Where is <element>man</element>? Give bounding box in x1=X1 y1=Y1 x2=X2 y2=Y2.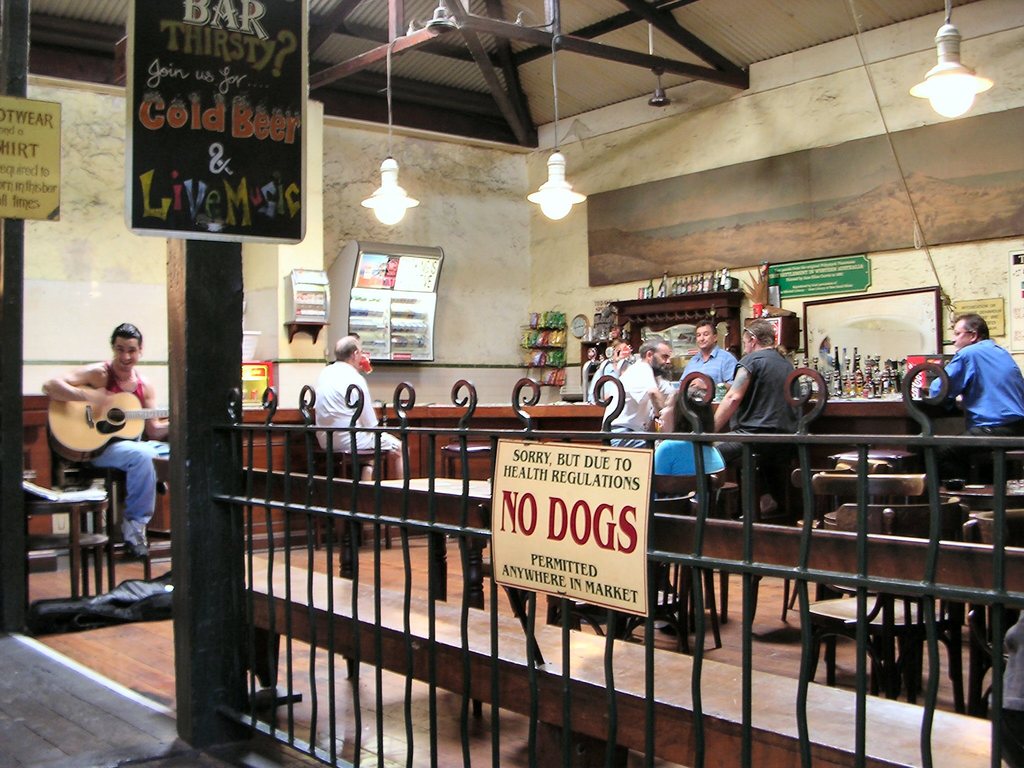
x1=312 y1=340 x2=405 y2=483.
